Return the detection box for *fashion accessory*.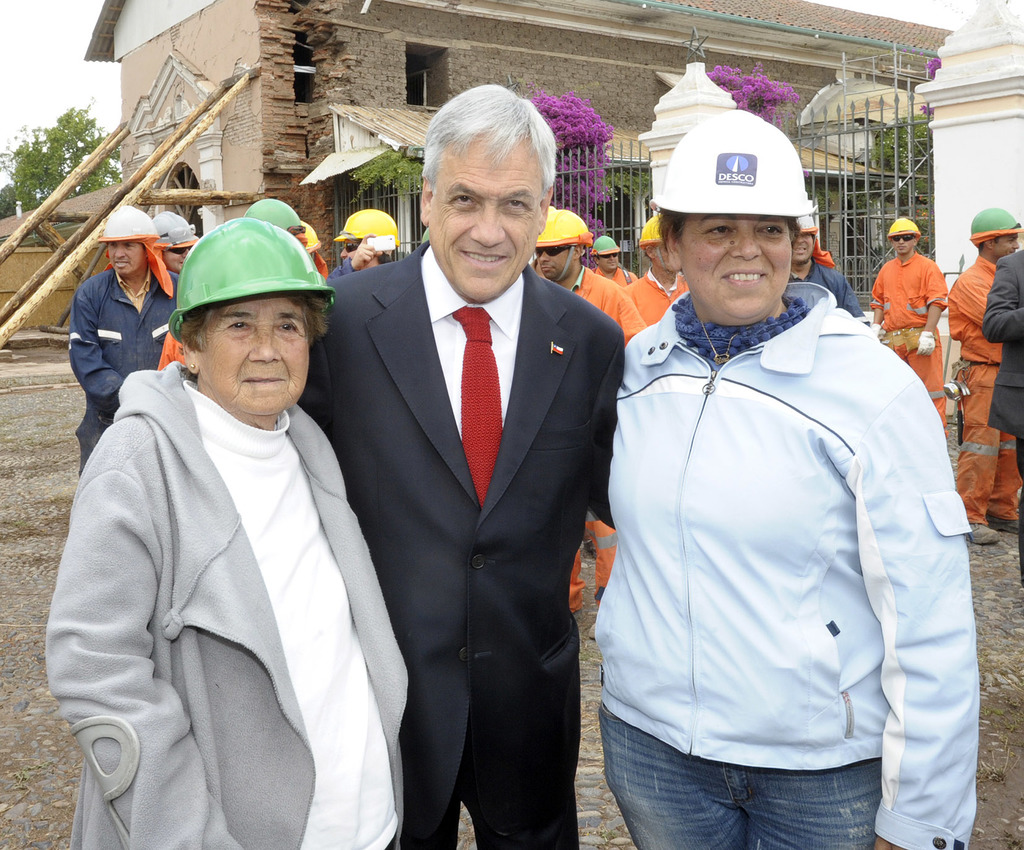
(x1=596, y1=248, x2=620, y2=261).
